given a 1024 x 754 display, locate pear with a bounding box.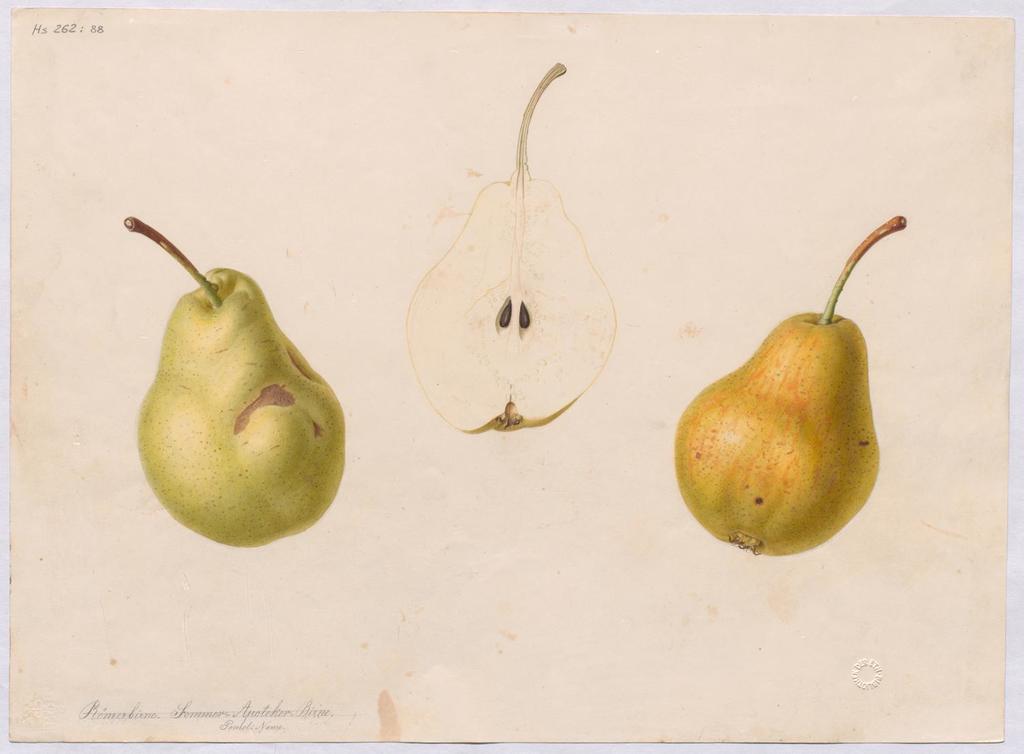
Located: 136, 272, 345, 552.
